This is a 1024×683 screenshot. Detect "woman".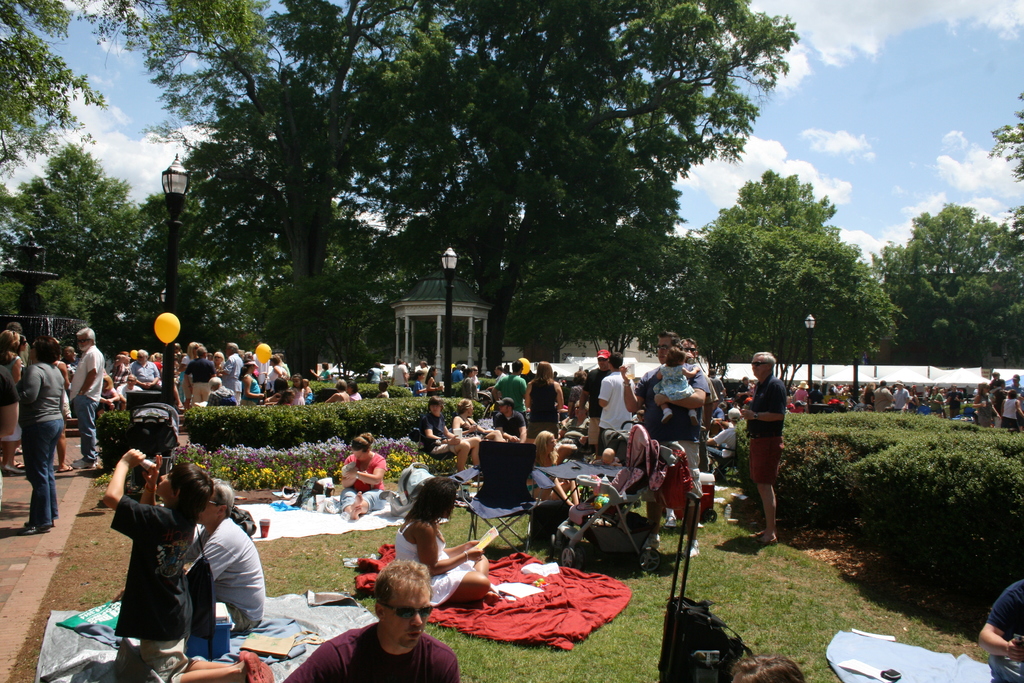
<region>461, 366, 476, 400</region>.
